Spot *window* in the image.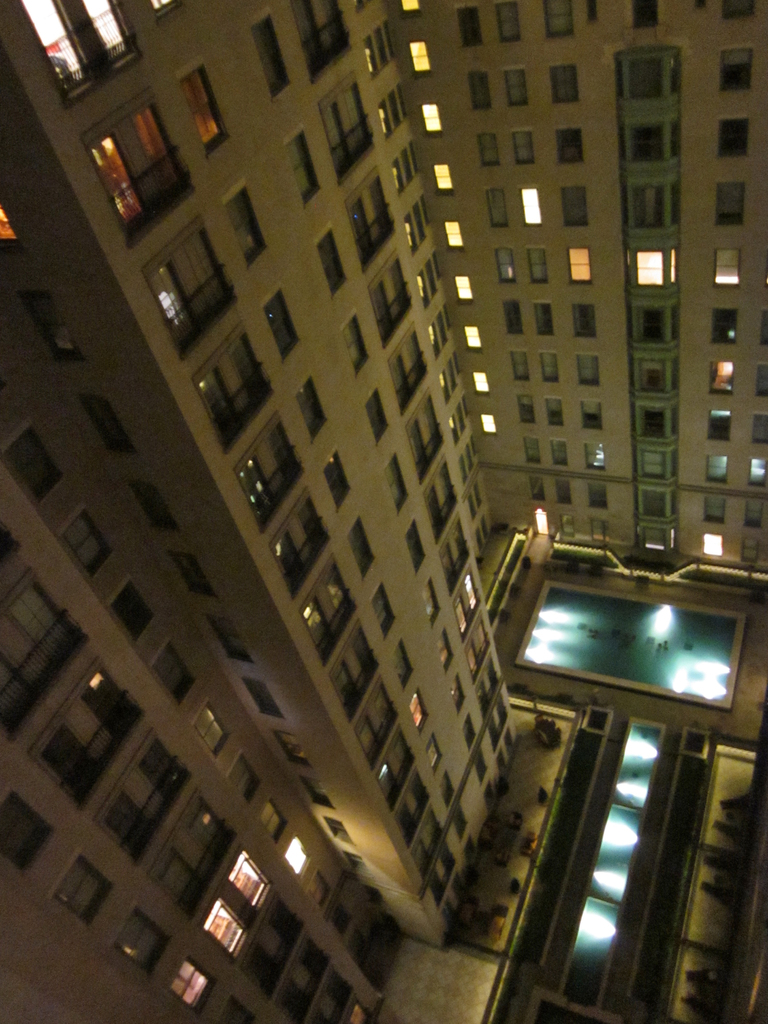
*window* found at 226, 183, 275, 265.
